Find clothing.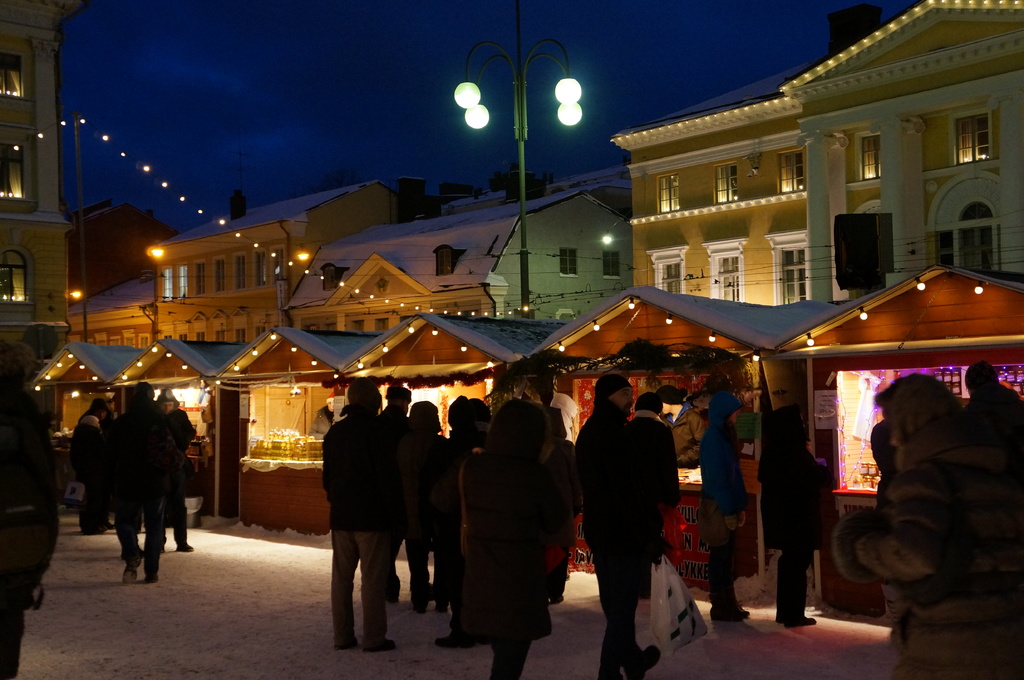
760/431/836/613.
